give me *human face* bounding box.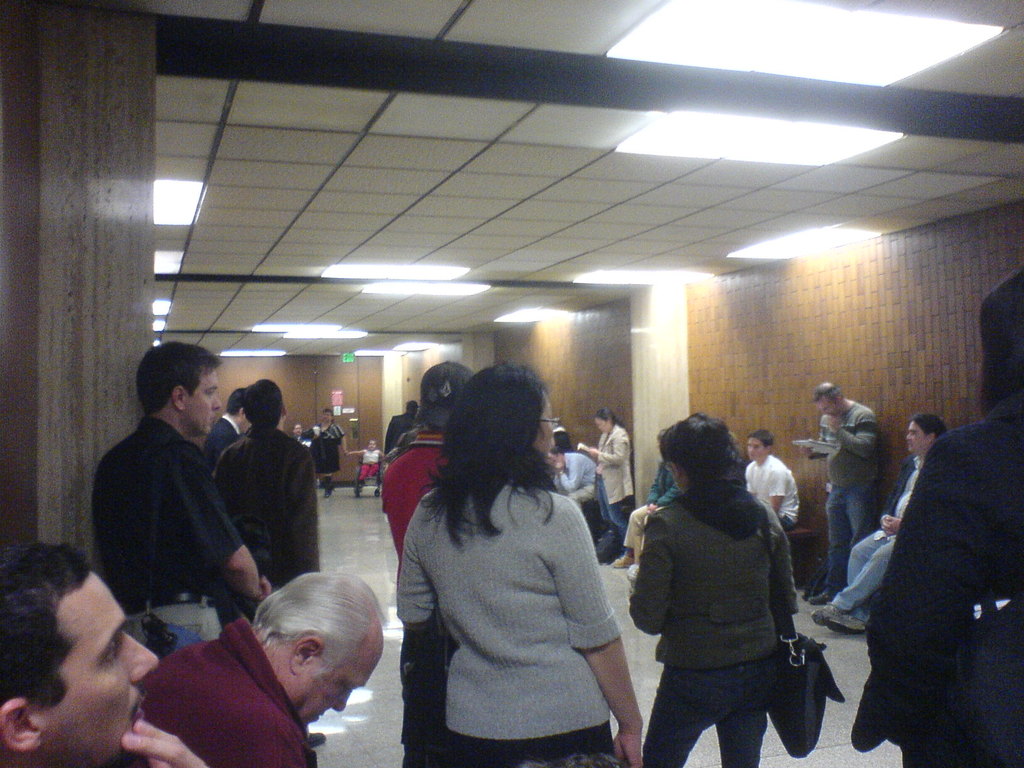
<box>369,442,375,447</box>.
